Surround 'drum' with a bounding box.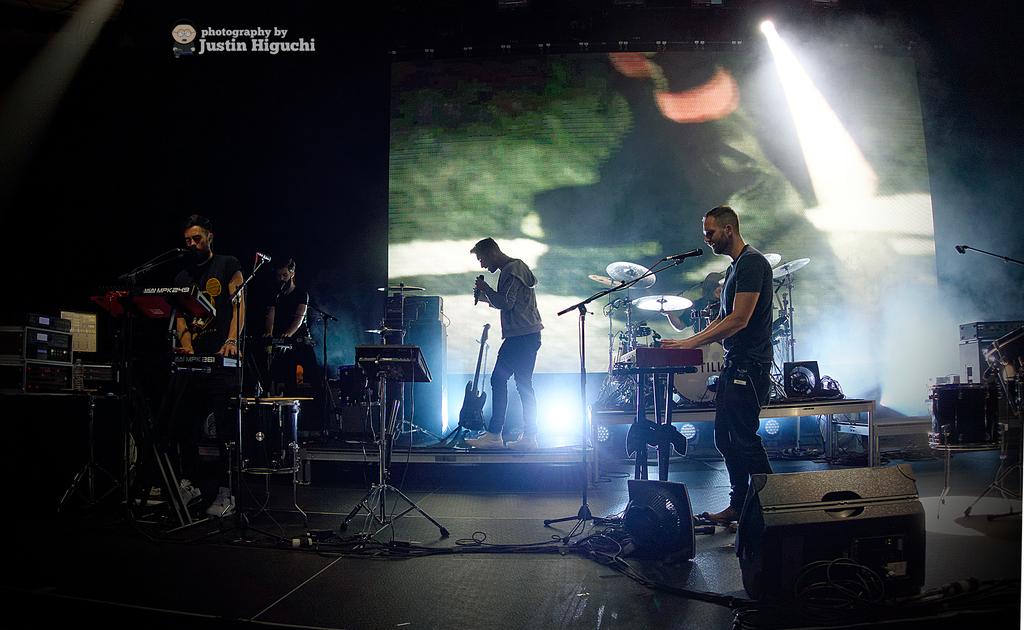
locate(669, 342, 716, 403).
